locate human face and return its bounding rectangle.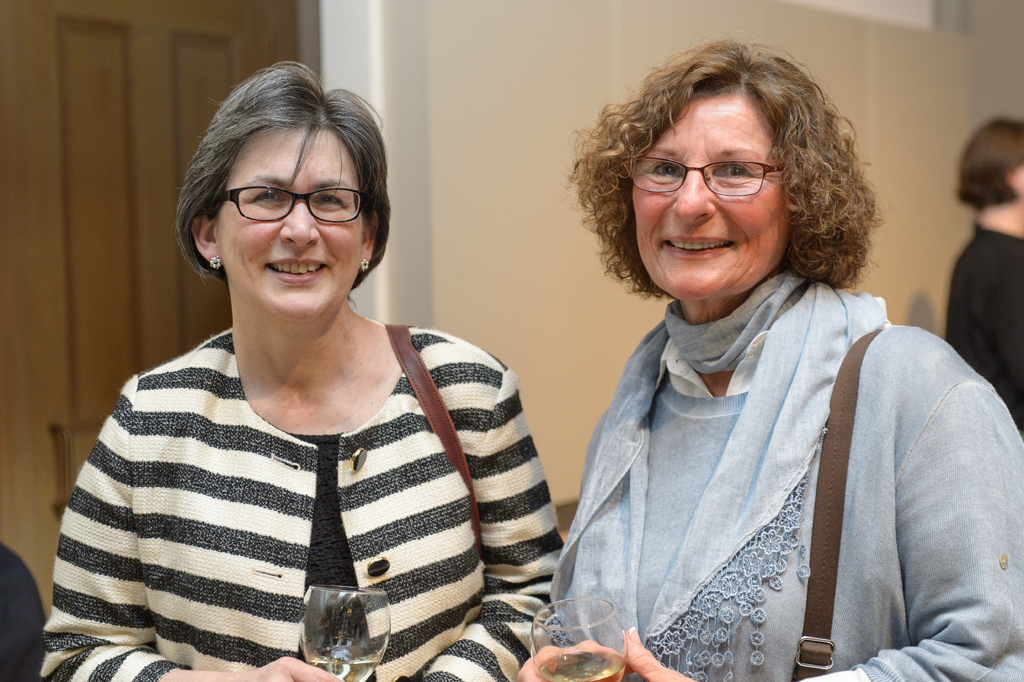
220:123:363:322.
